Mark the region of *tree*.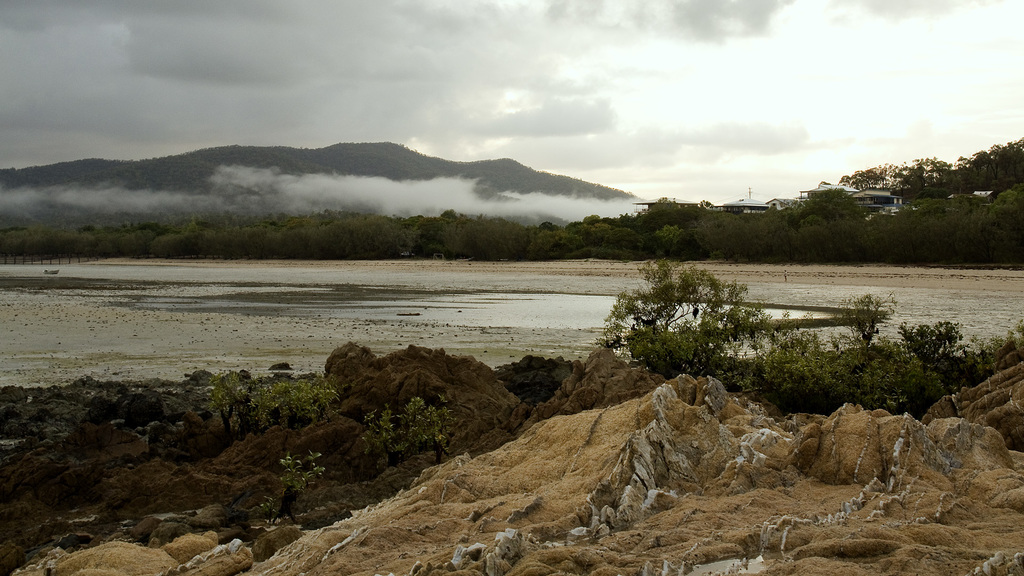
Region: l=604, t=250, r=785, b=385.
